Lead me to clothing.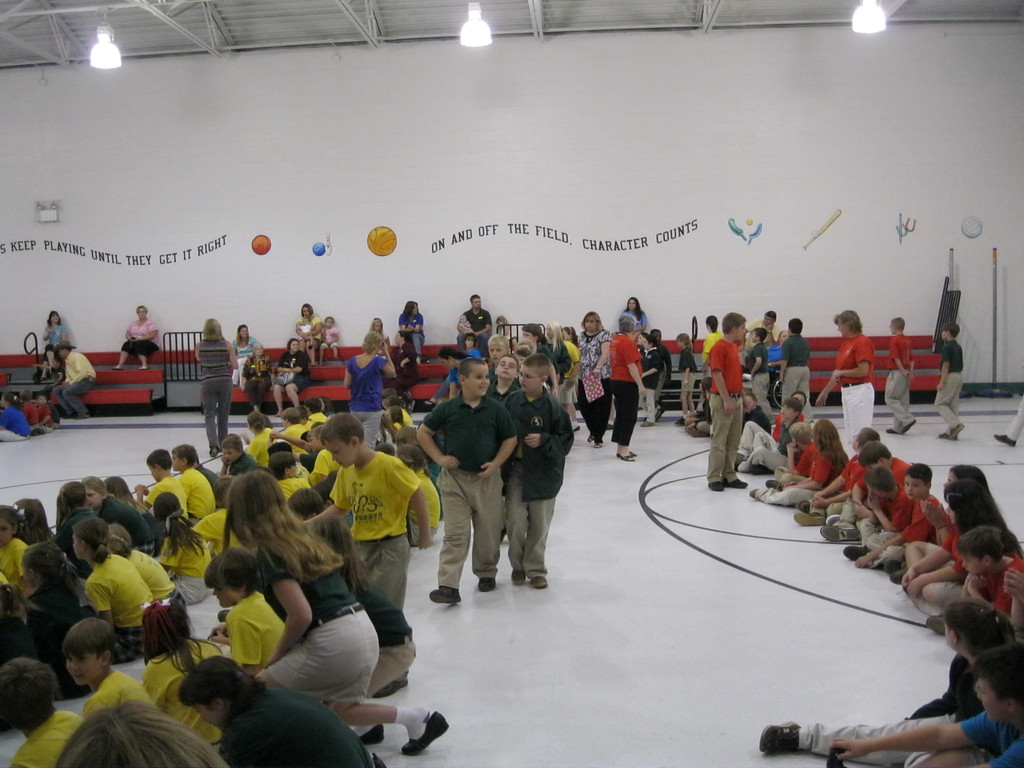
Lead to {"left": 746, "top": 346, "right": 771, "bottom": 420}.
